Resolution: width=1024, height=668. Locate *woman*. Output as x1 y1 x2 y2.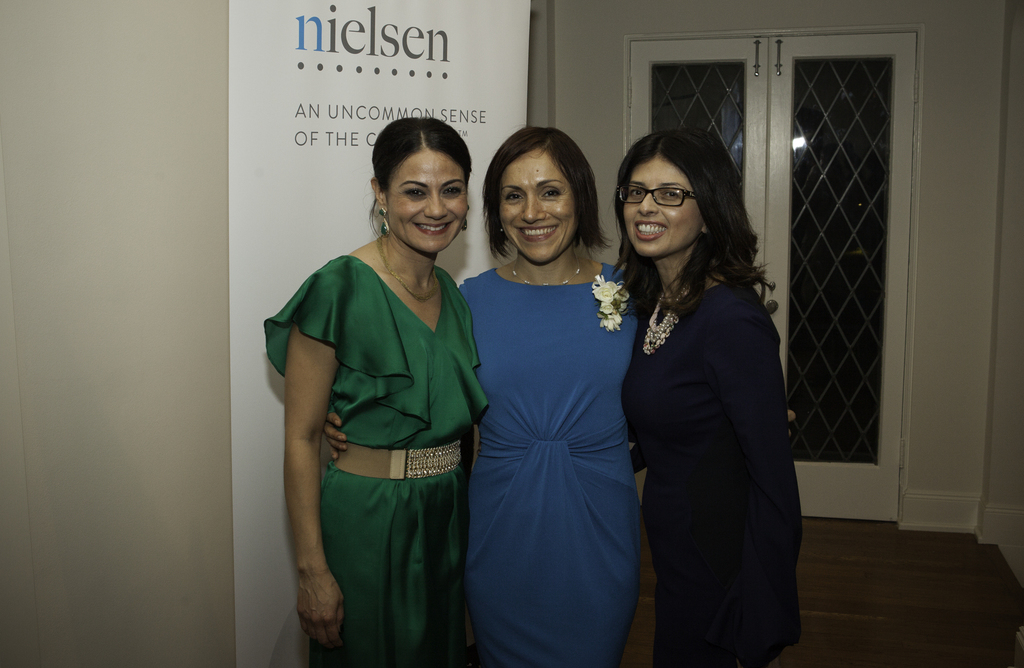
611 128 804 656.
